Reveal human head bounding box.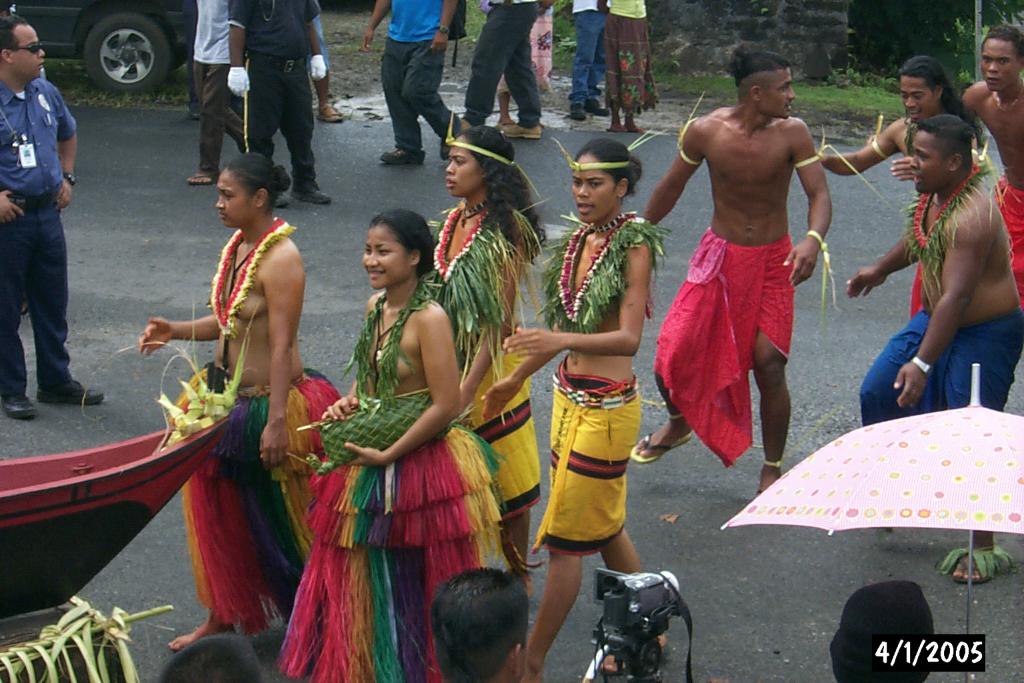
Revealed: <box>214,150,277,228</box>.
